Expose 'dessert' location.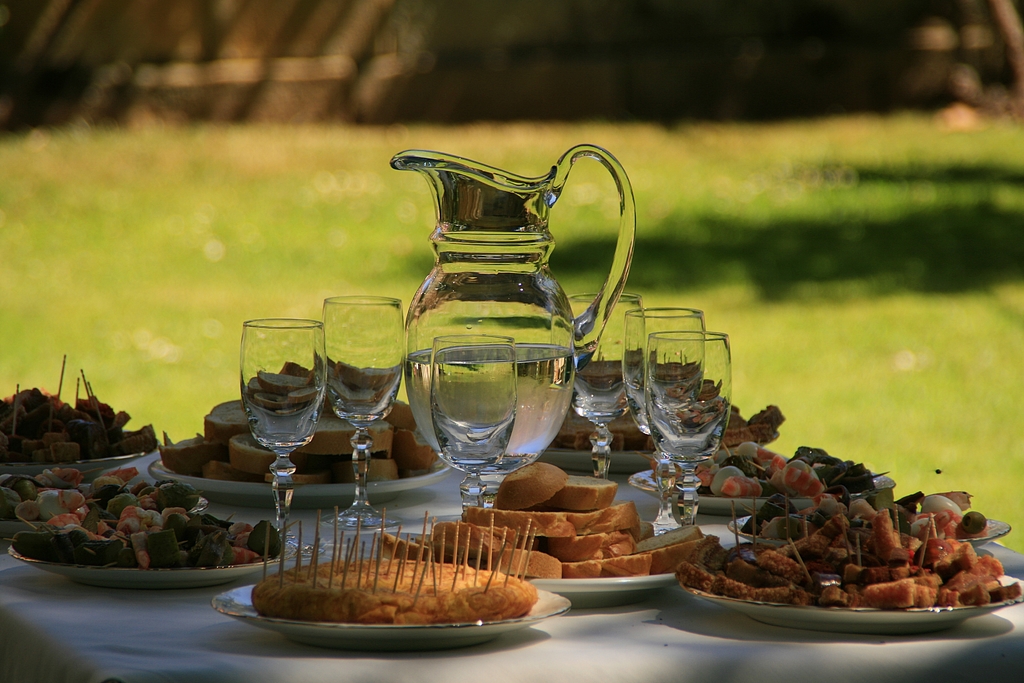
Exposed at x1=247 y1=557 x2=540 y2=616.
